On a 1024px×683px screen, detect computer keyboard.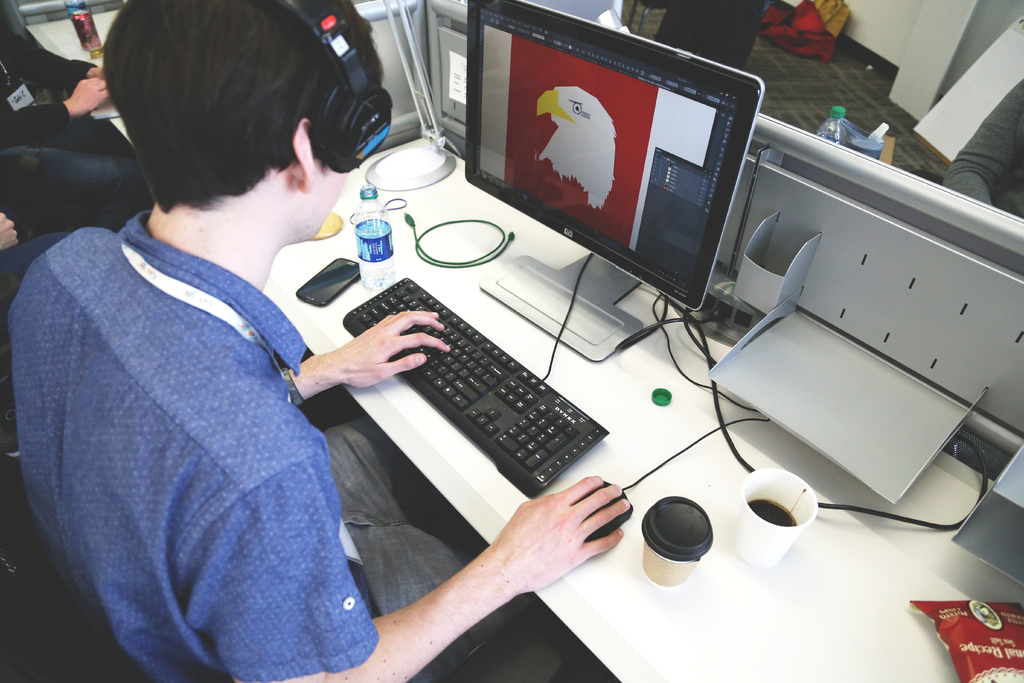
locate(343, 280, 605, 502).
